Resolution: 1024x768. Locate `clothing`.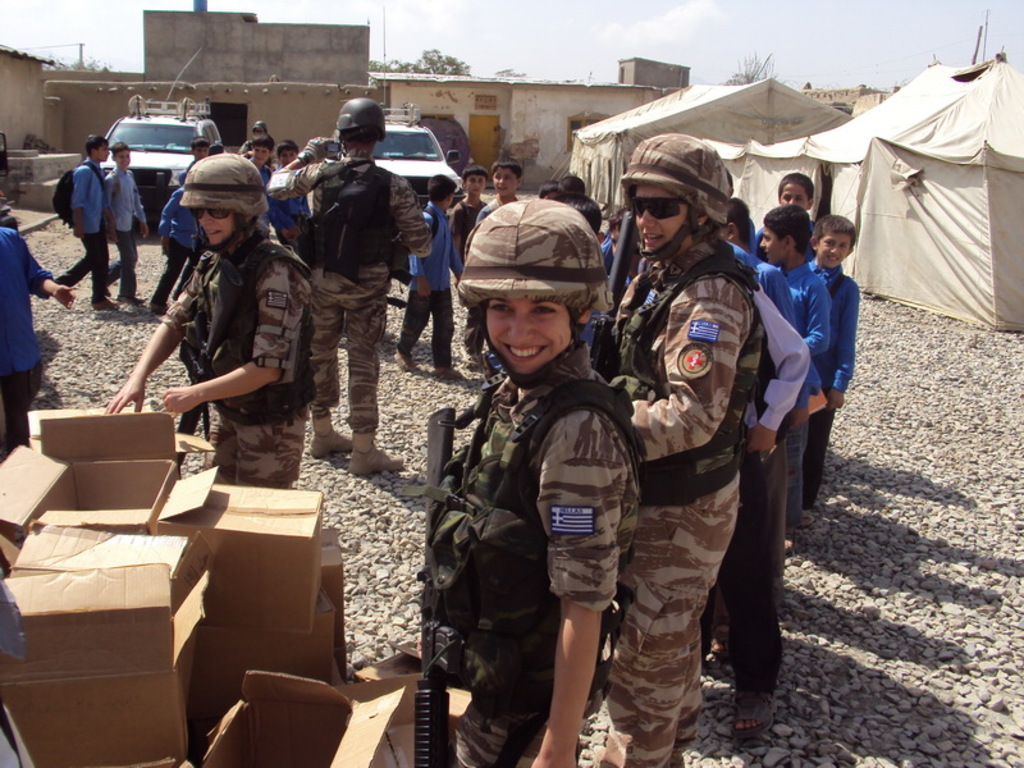
114 157 147 288.
